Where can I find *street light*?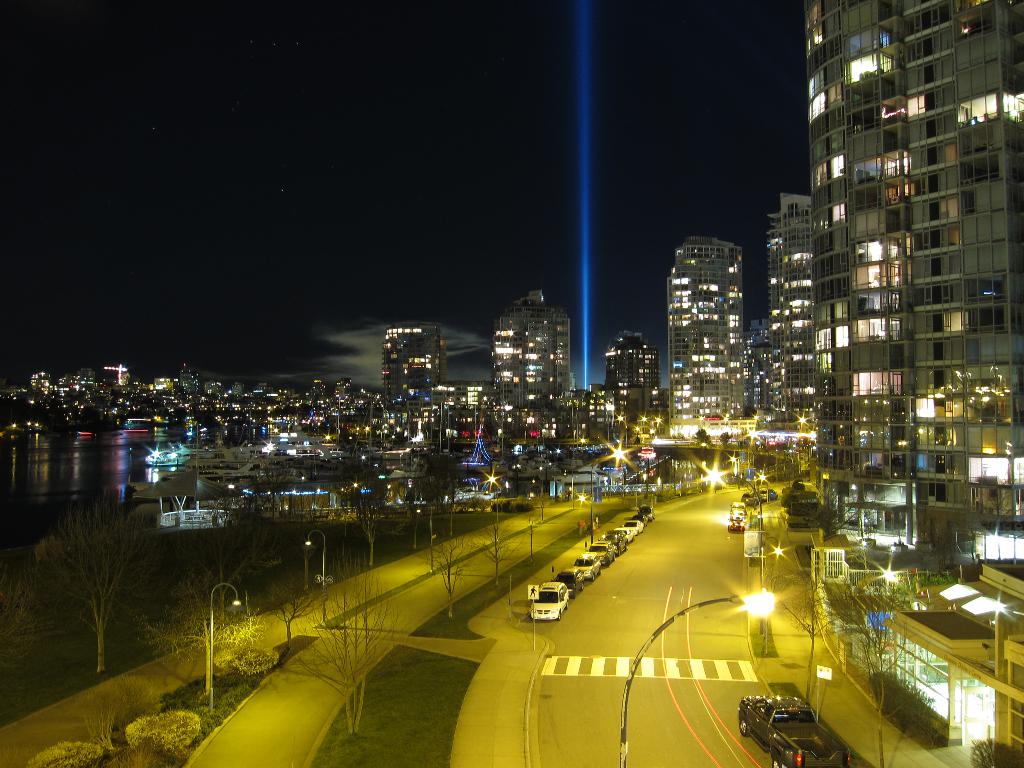
You can find it at [704, 468, 755, 524].
